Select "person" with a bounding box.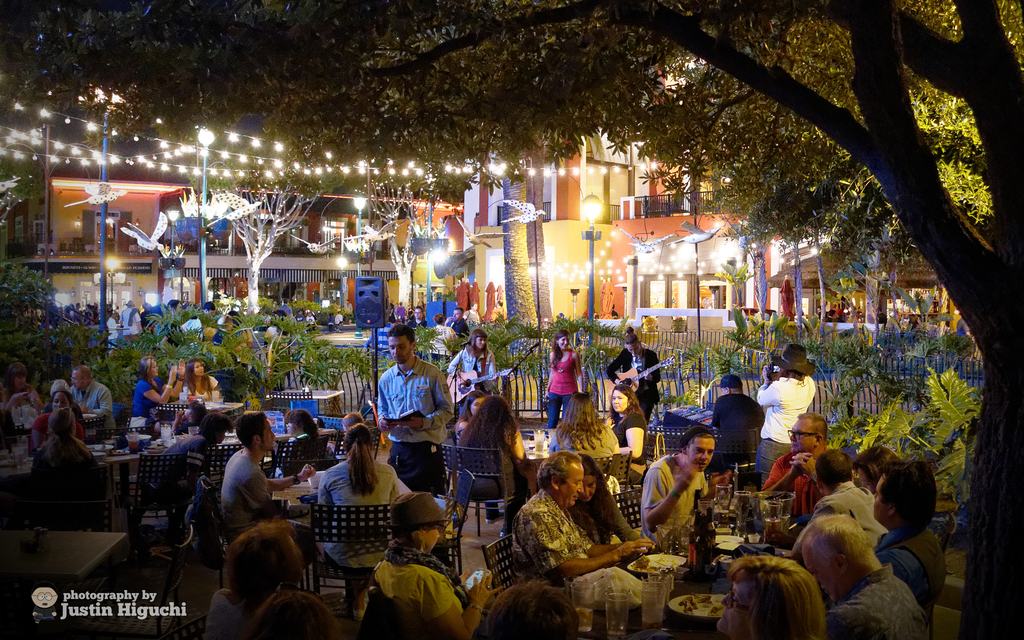
{"left": 455, "top": 392, "right": 485, "bottom": 441}.
